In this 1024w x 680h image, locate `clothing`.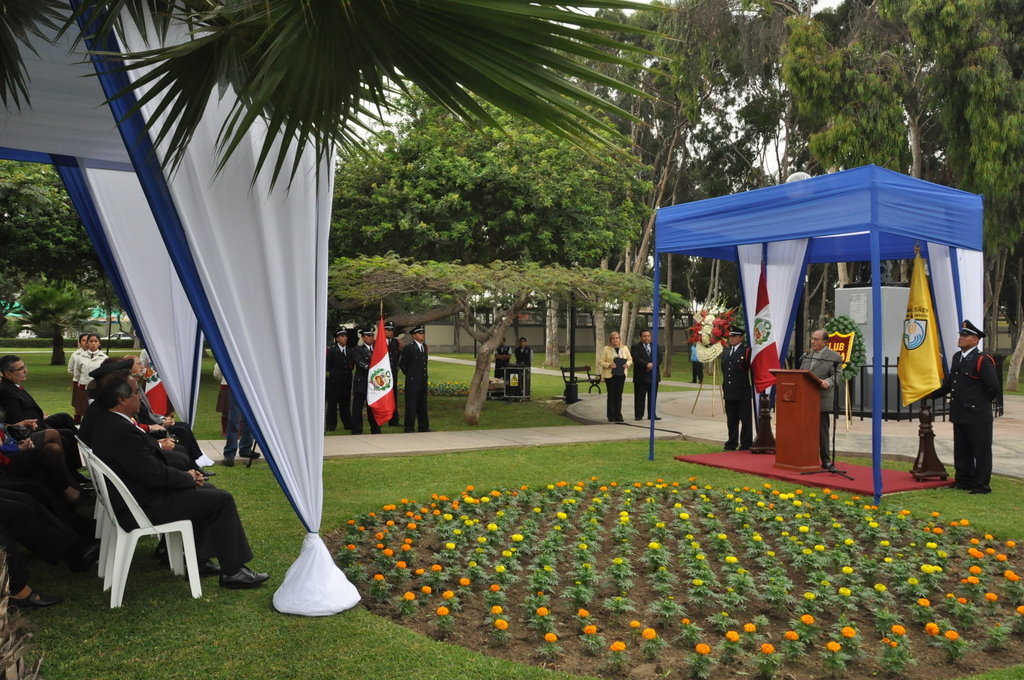
Bounding box: BBox(381, 334, 404, 417).
